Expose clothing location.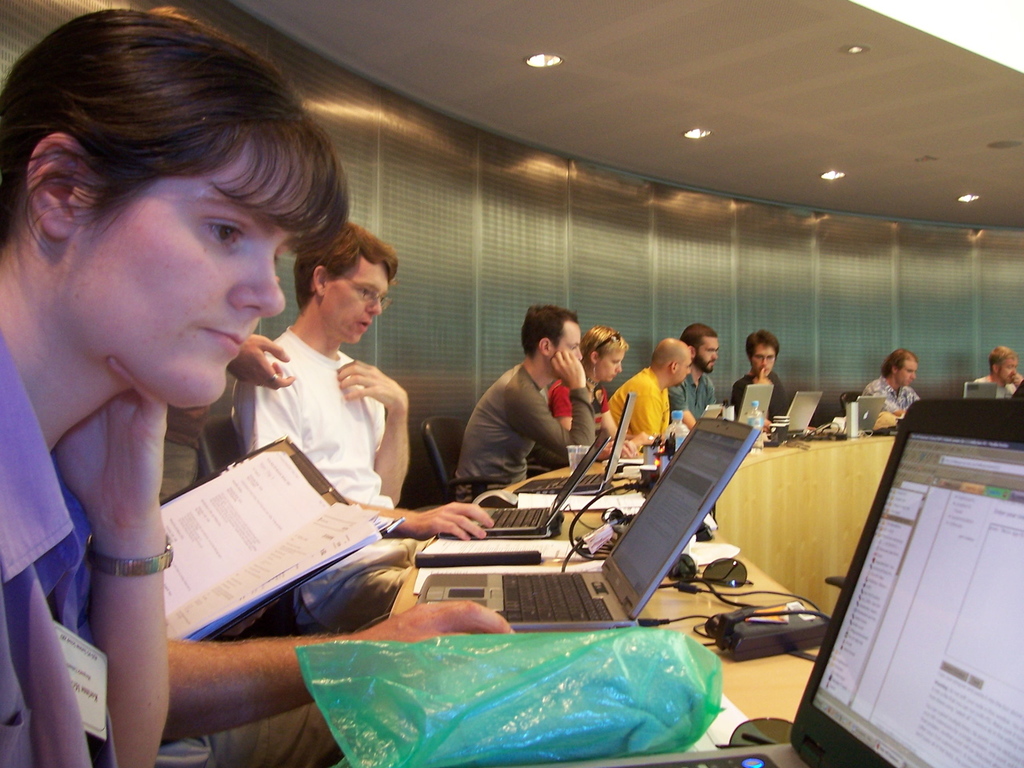
Exposed at x1=978, y1=374, x2=1015, y2=394.
